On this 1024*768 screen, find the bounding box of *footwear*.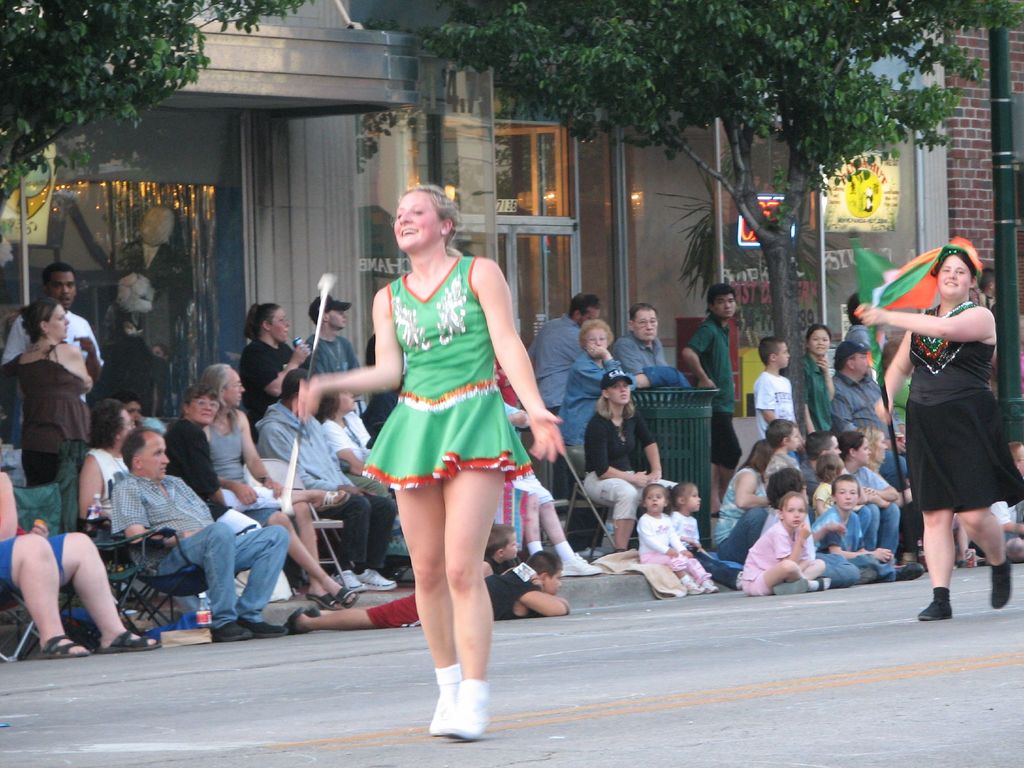
Bounding box: {"left": 333, "top": 570, "right": 369, "bottom": 595}.
